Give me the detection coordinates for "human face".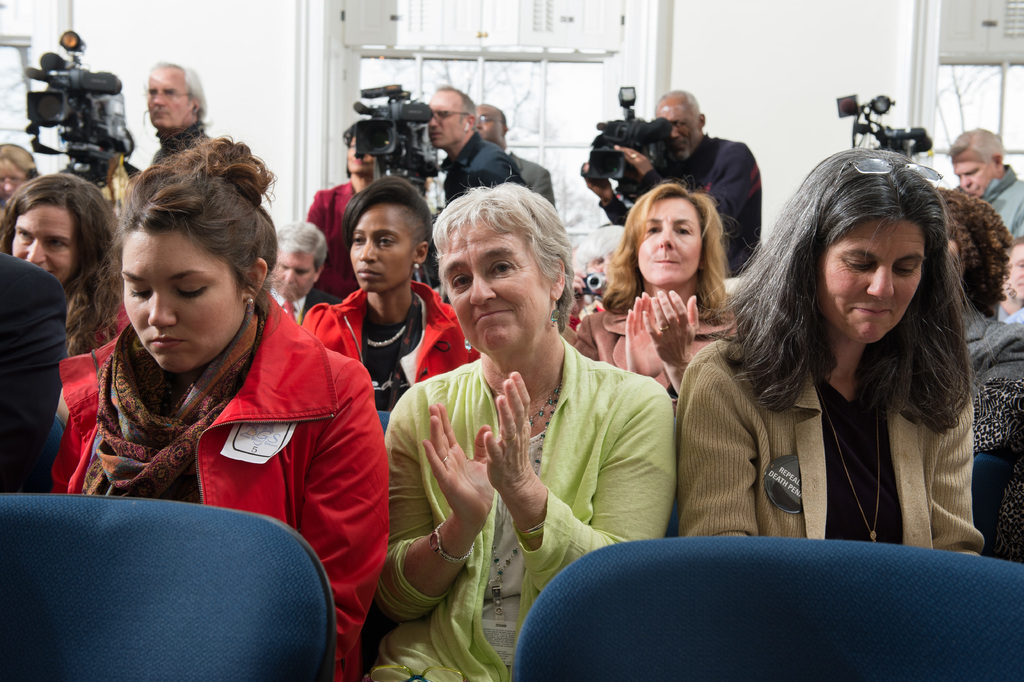
{"left": 428, "top": 92, "right": 471, "bottom": 151}.
